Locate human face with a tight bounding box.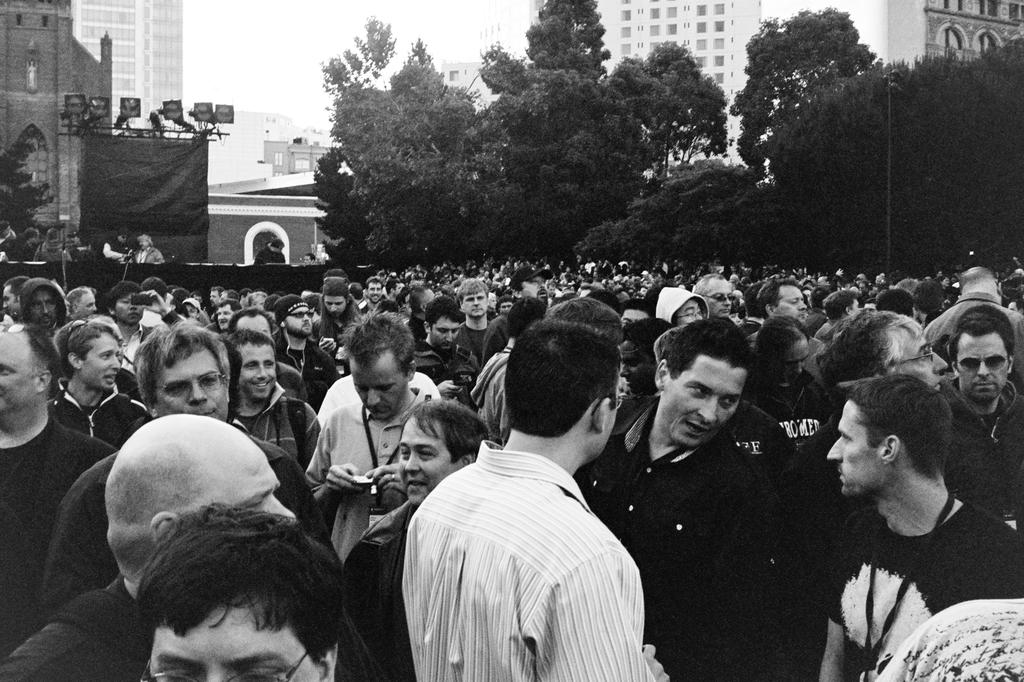
(left=668, top=347, right=743, bottom=452).
